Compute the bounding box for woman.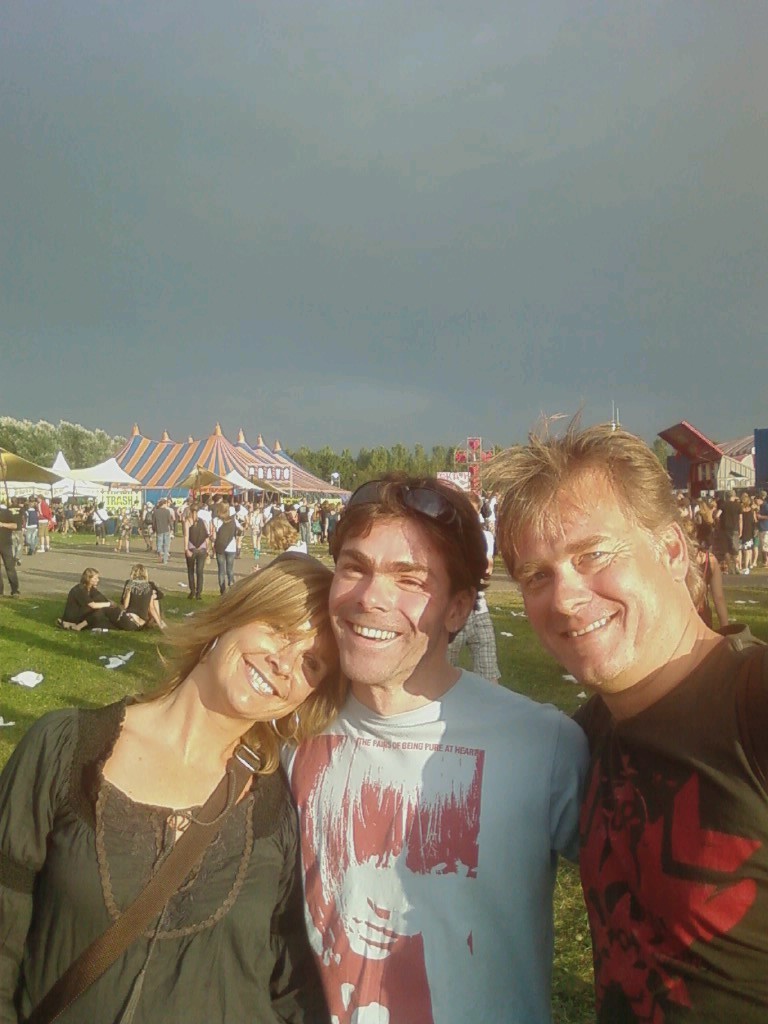
(x1=740, y1=498, x2=757, y2=576).
